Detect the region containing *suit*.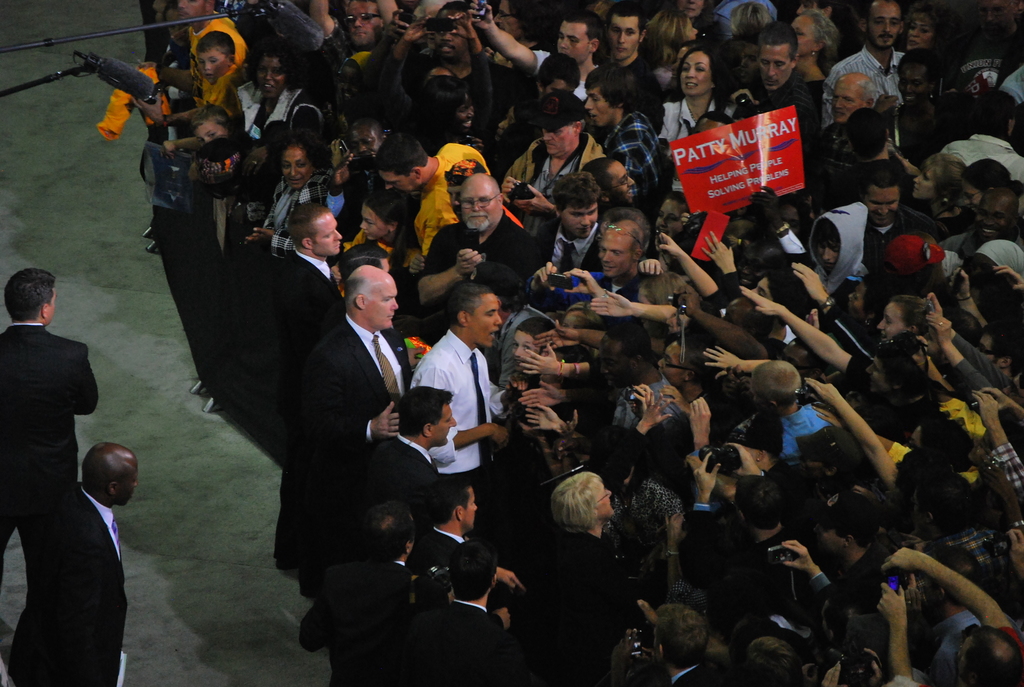
locate(526, 223, 614, 304).
